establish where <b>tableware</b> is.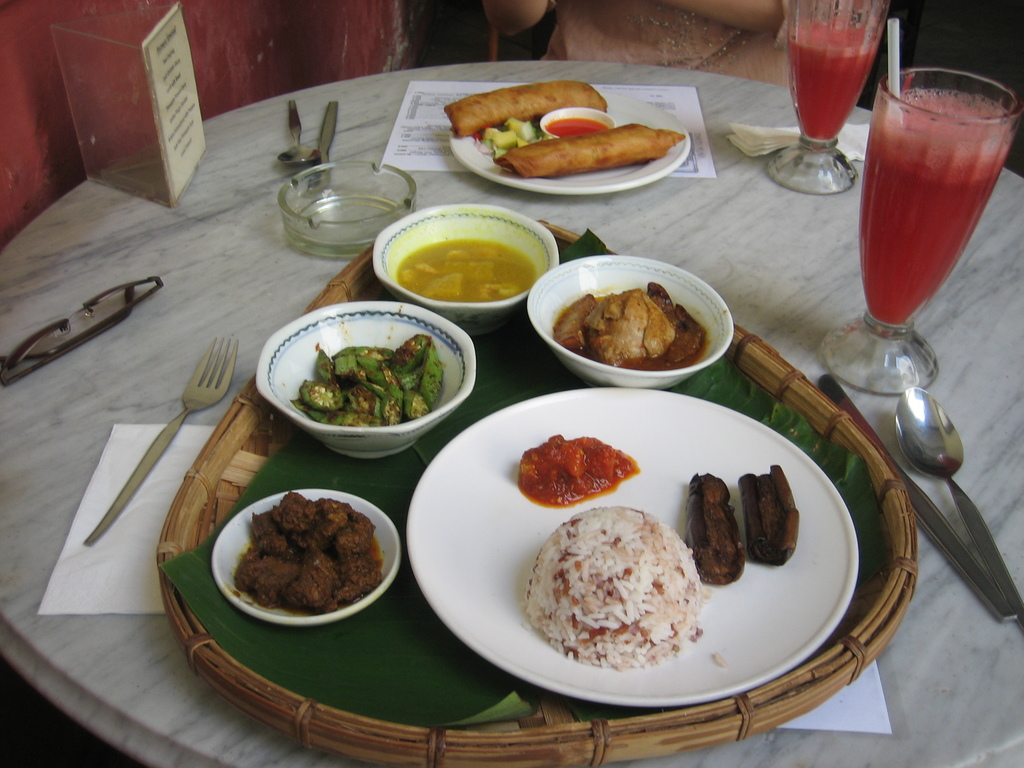
Established at [280,156,419,255].
